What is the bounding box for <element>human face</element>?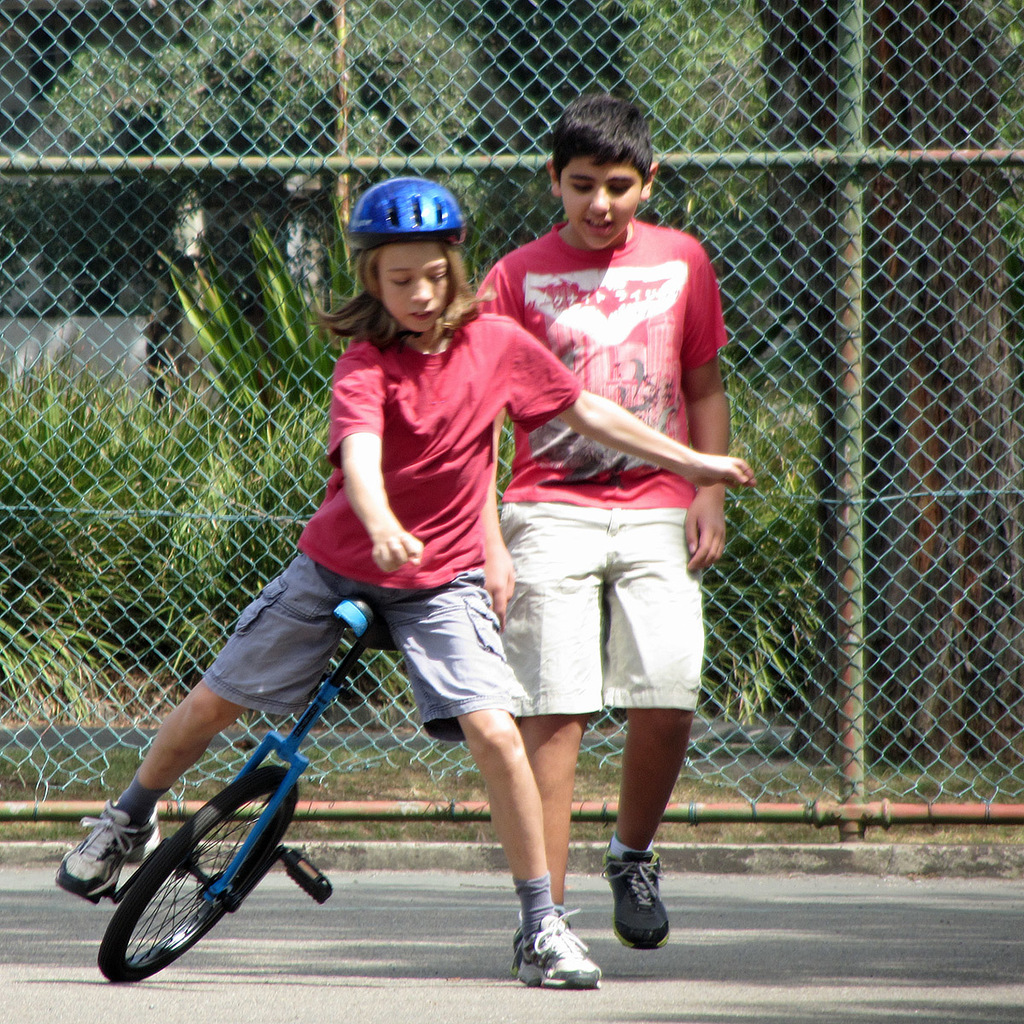
region(556, 154, 642, 253).
